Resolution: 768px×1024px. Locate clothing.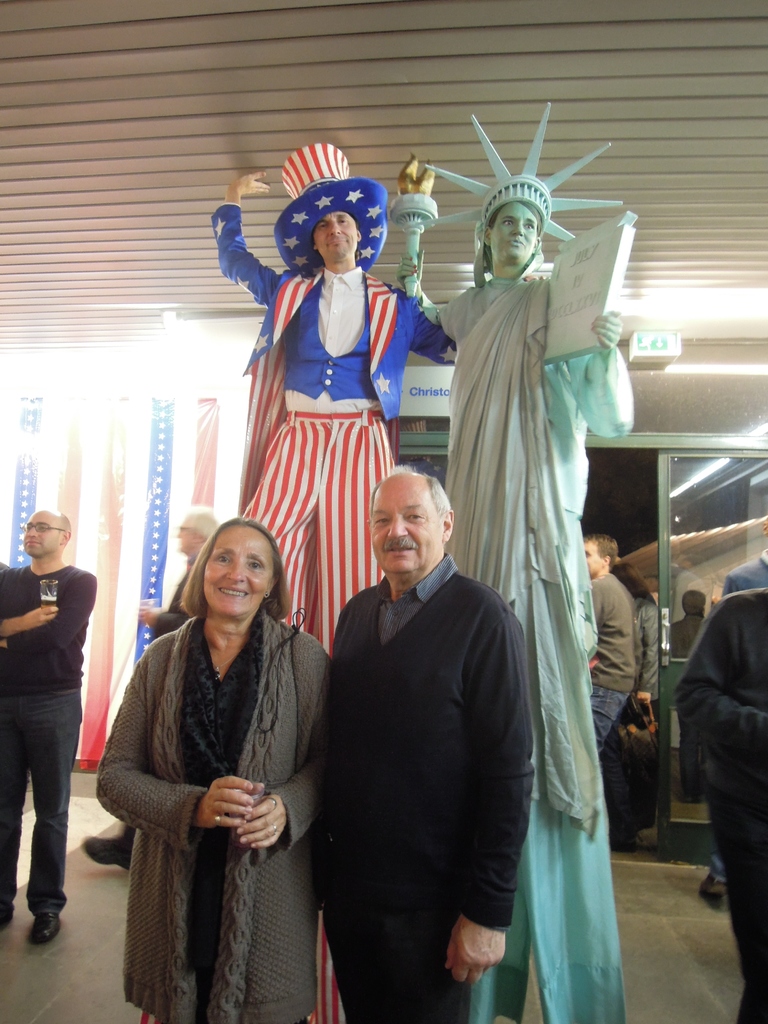
crop(0, 560, 97, 924).
